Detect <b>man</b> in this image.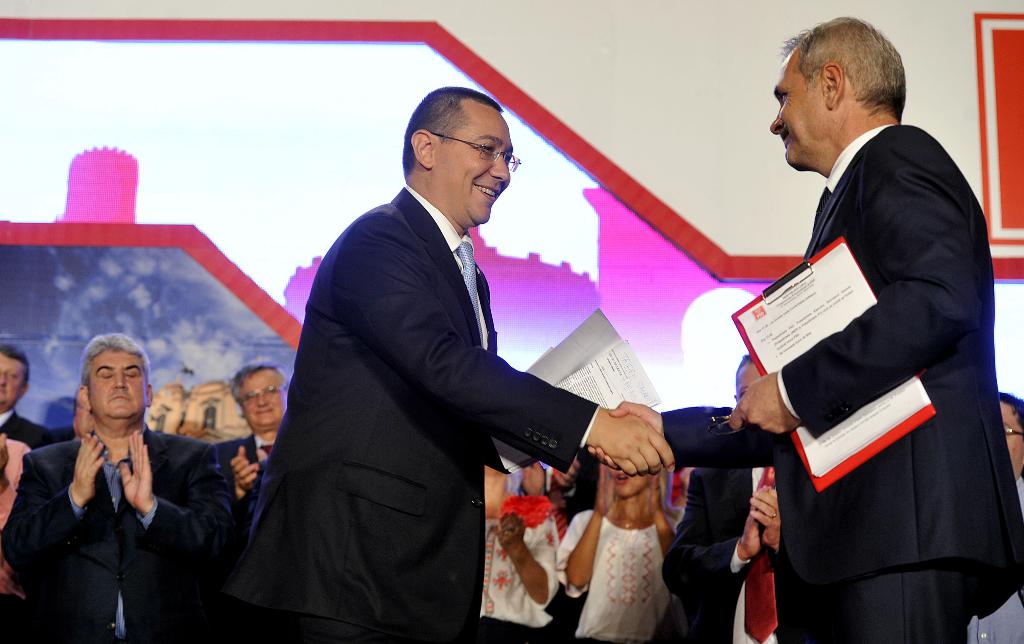
Detection: Rect(0, 344, 53, 450).
